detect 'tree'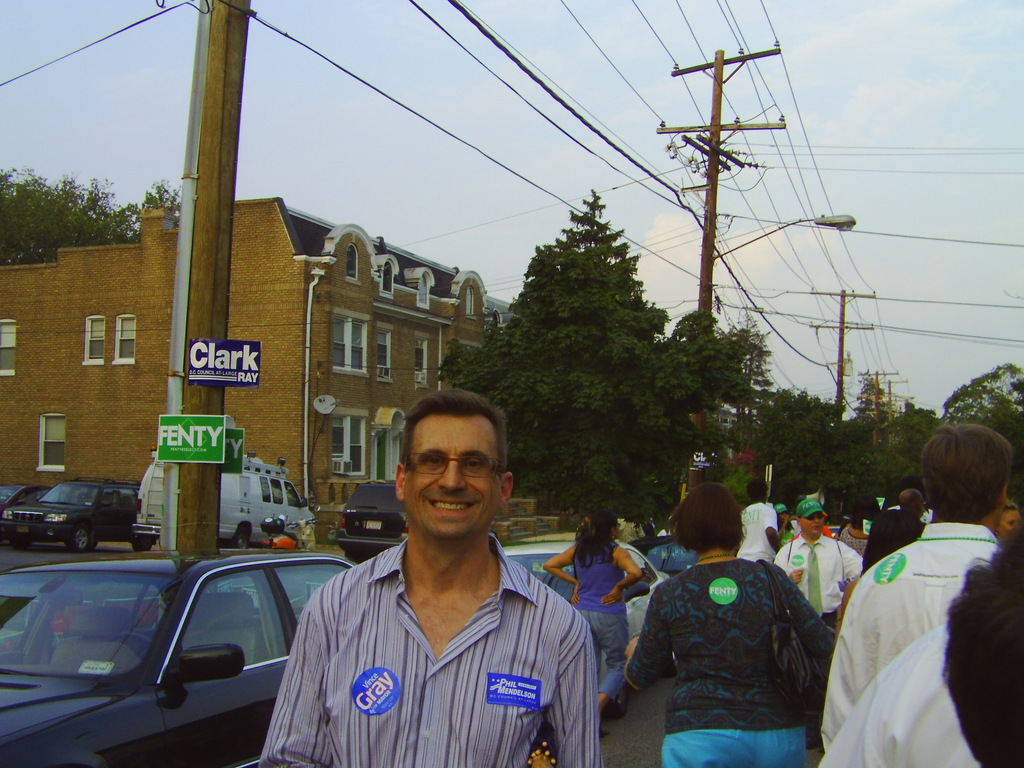
(0,159,184,265)
